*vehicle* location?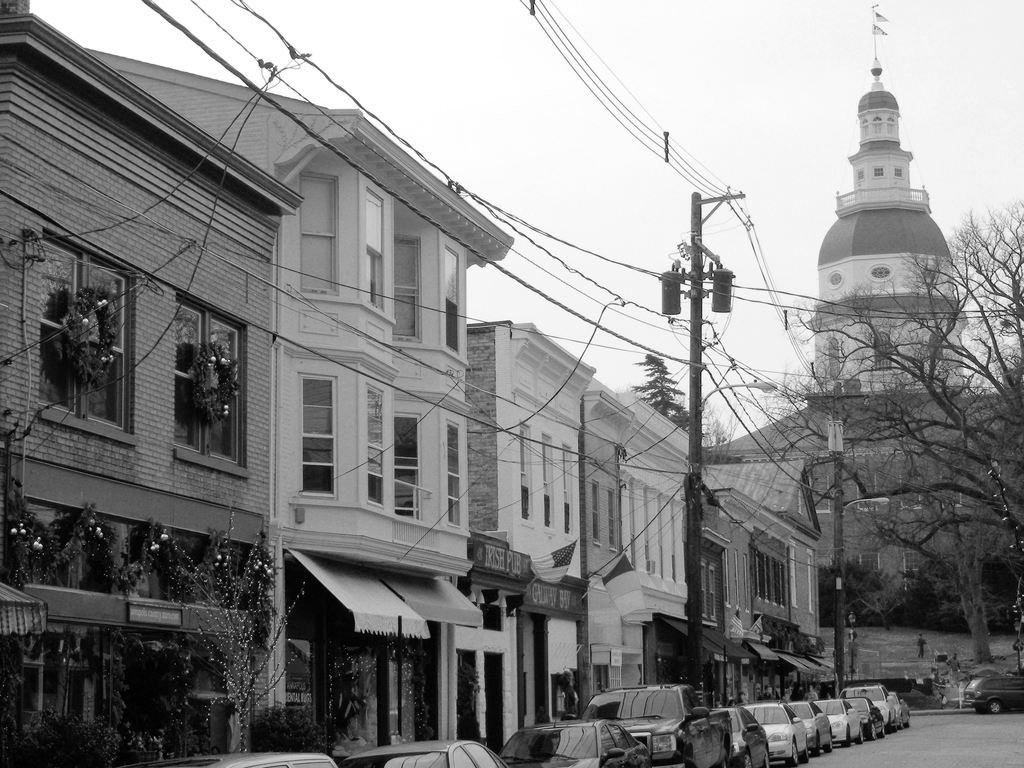
rect(499, 717, 651, 767)
